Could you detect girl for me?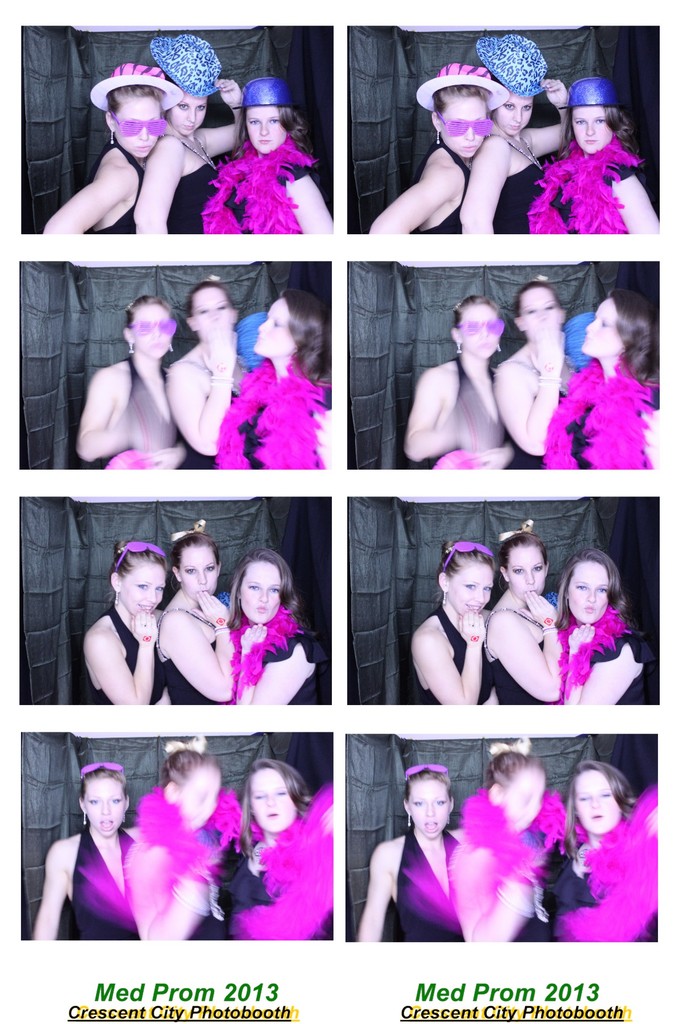
Detection result: x1=38 y1=760 x2=133 y2=923.
